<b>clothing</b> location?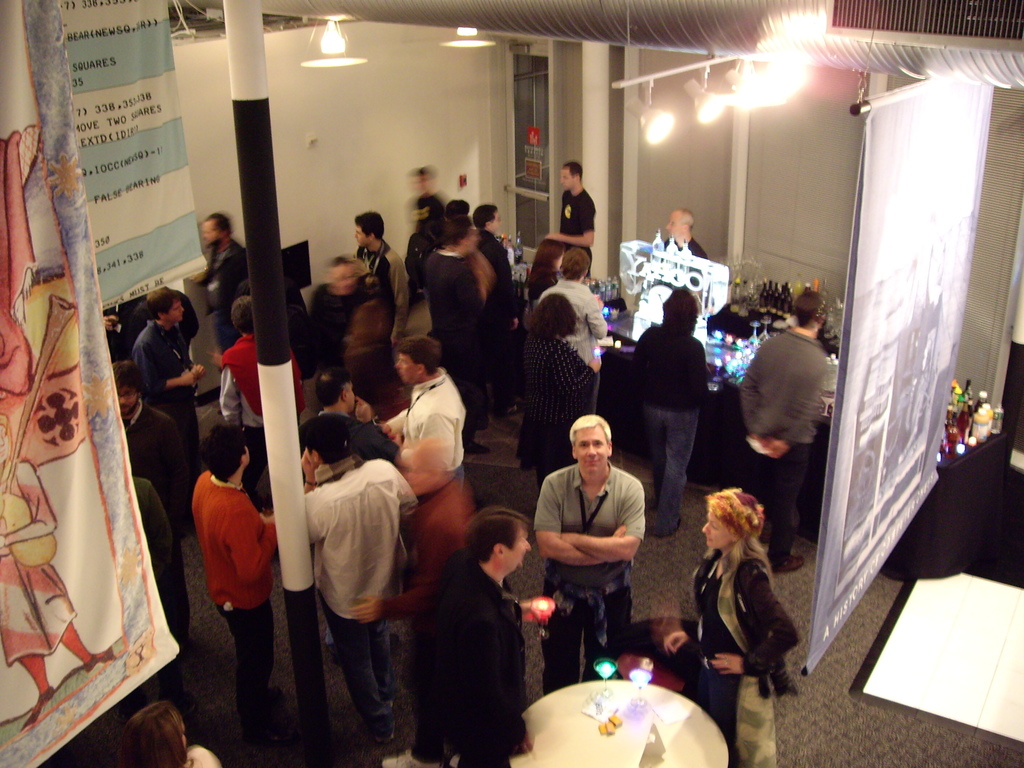
507:322:626:454
